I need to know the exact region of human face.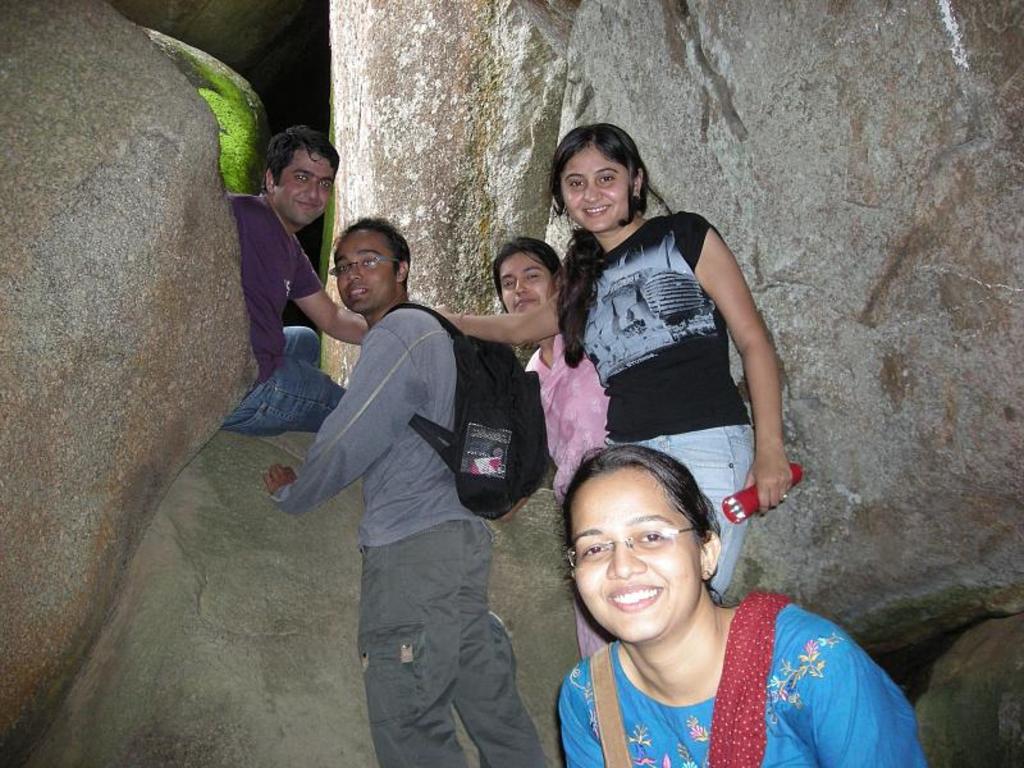
Region: select_region(562, 147, 632, 233).
